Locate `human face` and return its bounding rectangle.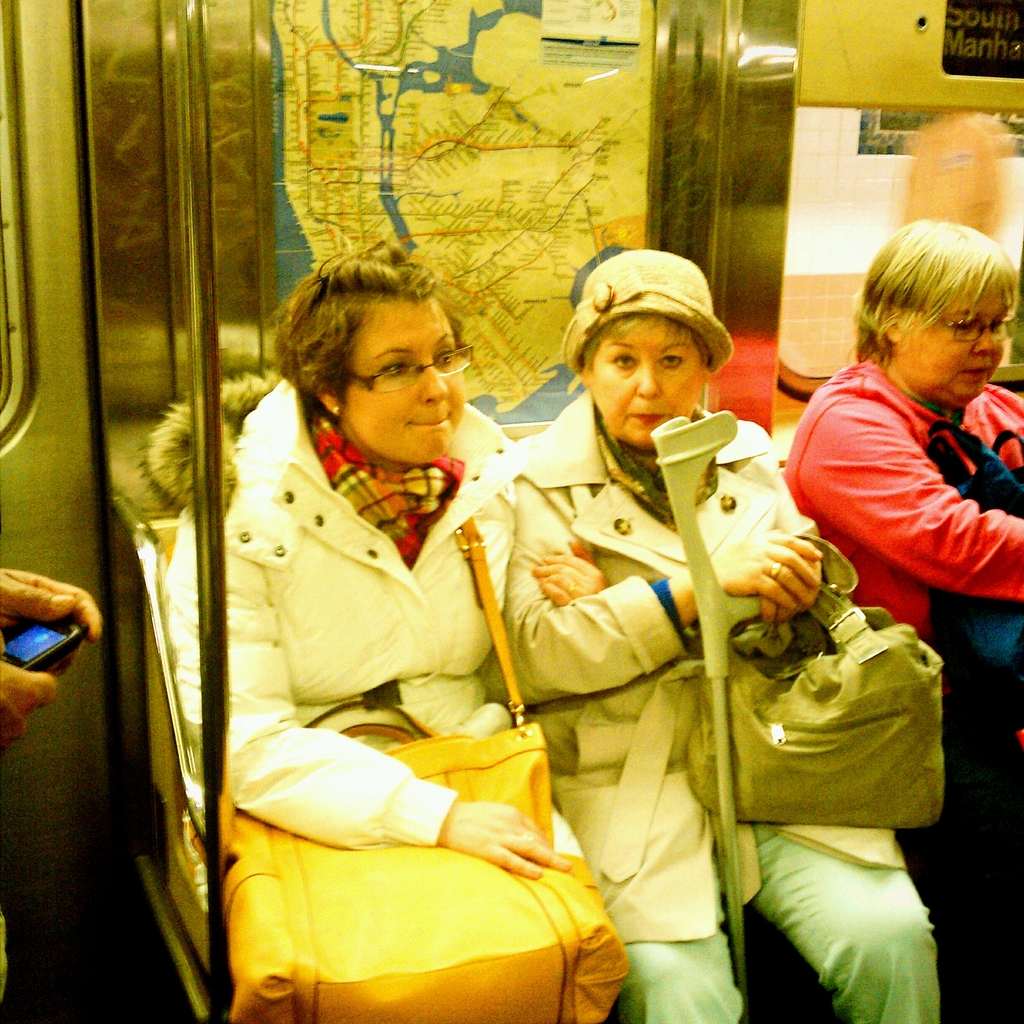
box(584, 324, 710, 445).
